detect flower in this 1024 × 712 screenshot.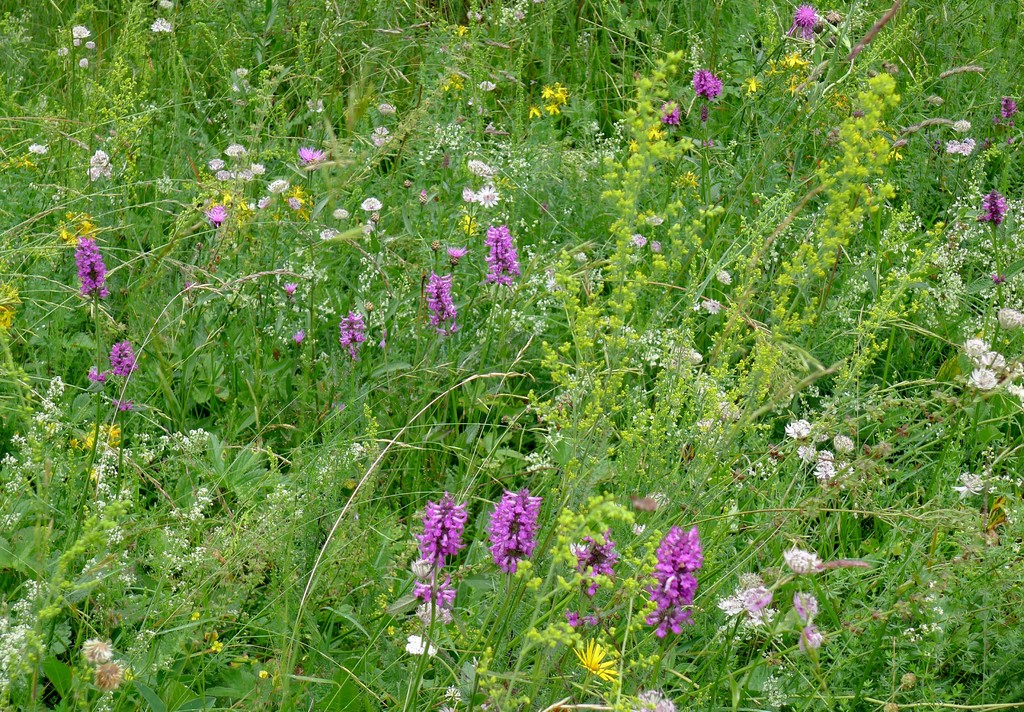
Detection: 815 453 836 480.
